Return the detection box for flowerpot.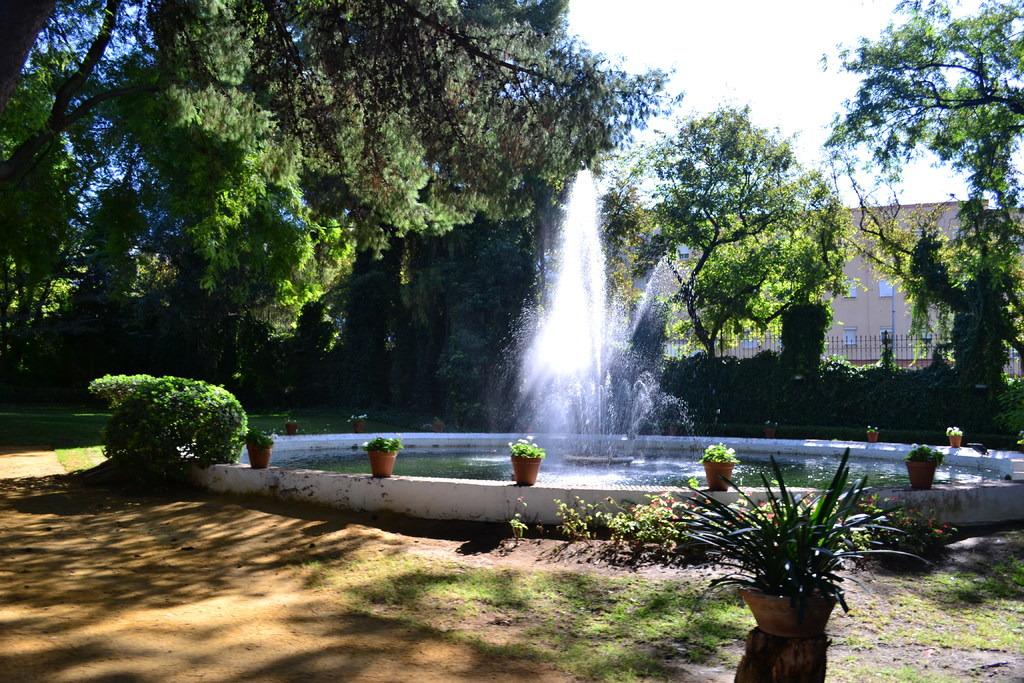
region(362, 444, 402, 478).
